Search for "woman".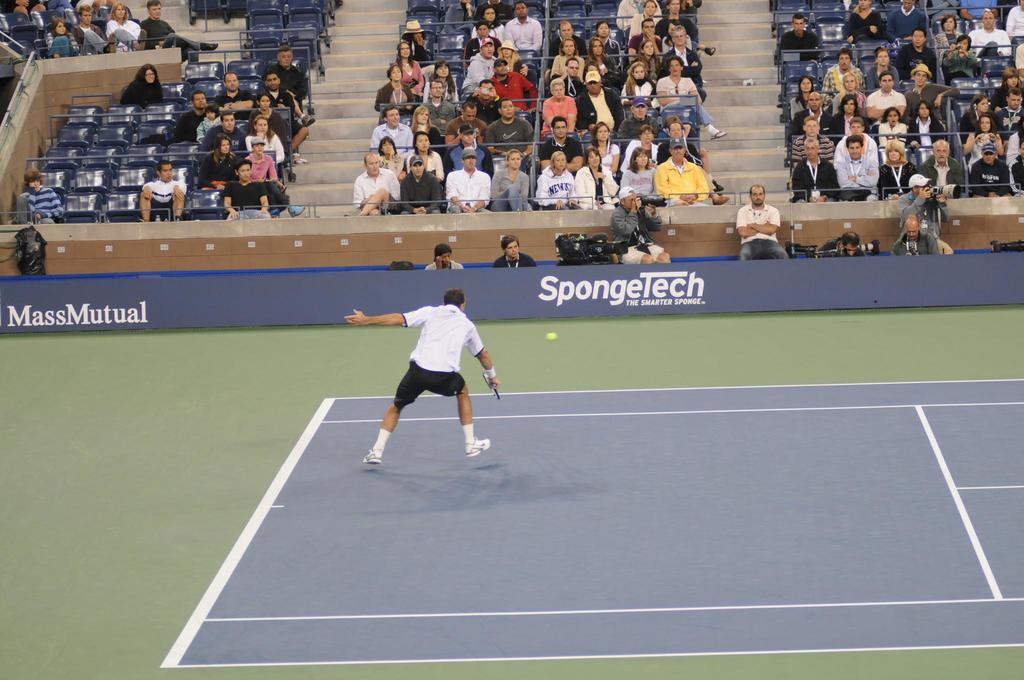
Found at 463/19/499/69.
